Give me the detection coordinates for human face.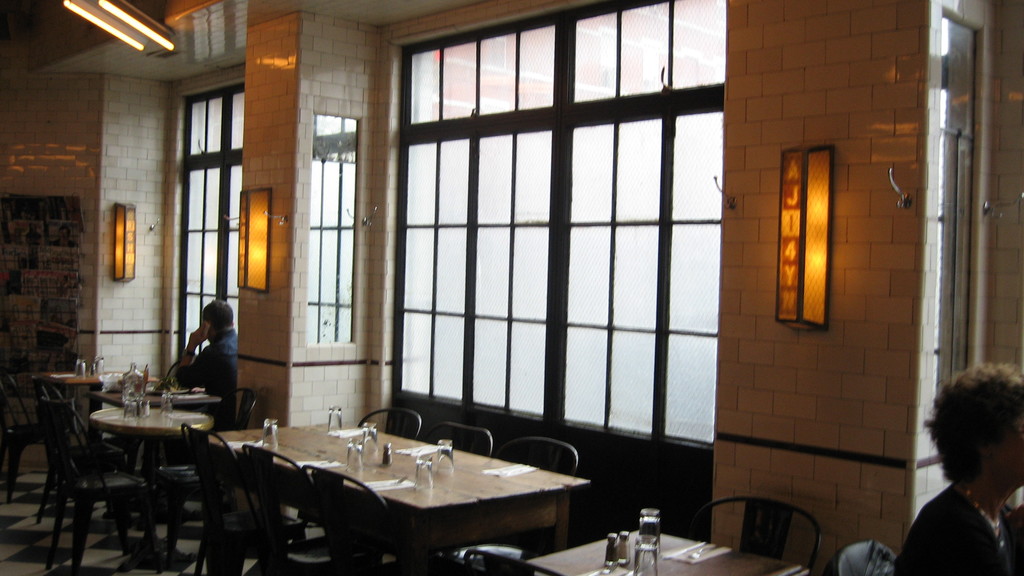
(left=996, top=412, right=1023, bottom=488).
